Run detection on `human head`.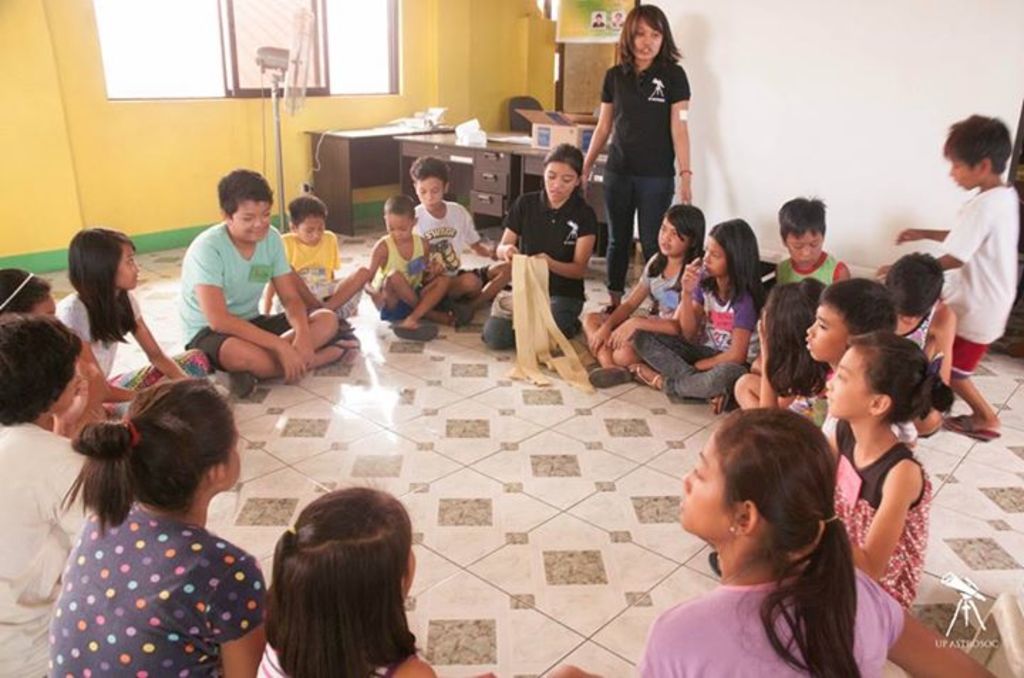
Result: <box>623,4,666,63</box>.
